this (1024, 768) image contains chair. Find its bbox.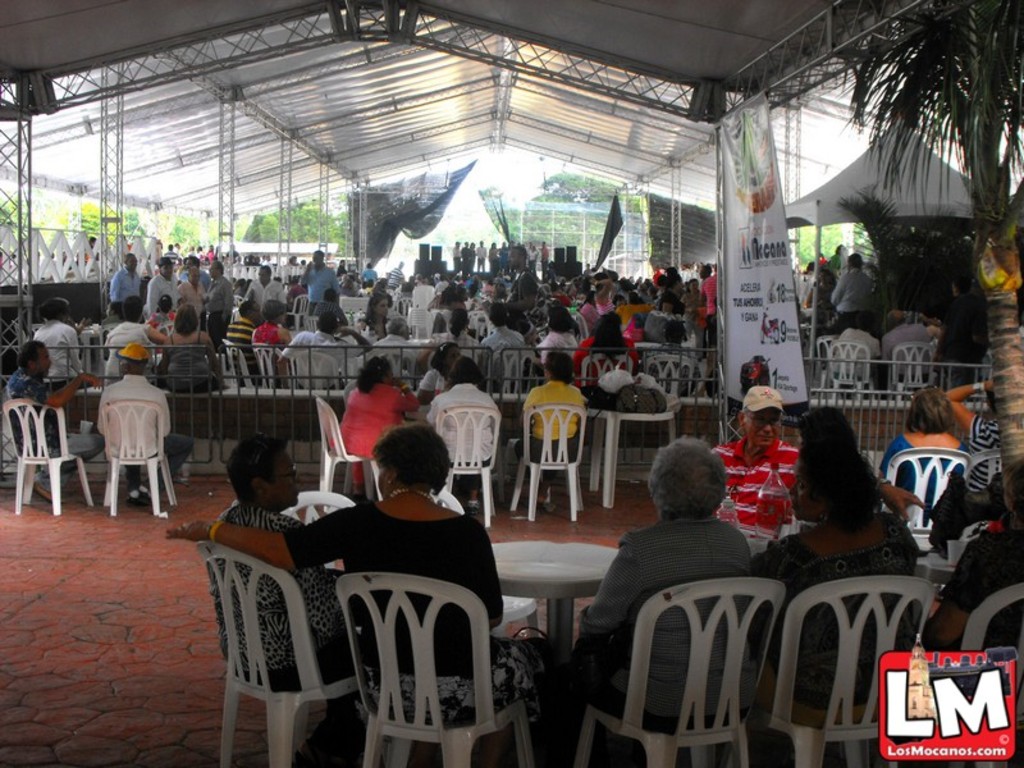
bbox=[884, 452, 968, 535].
